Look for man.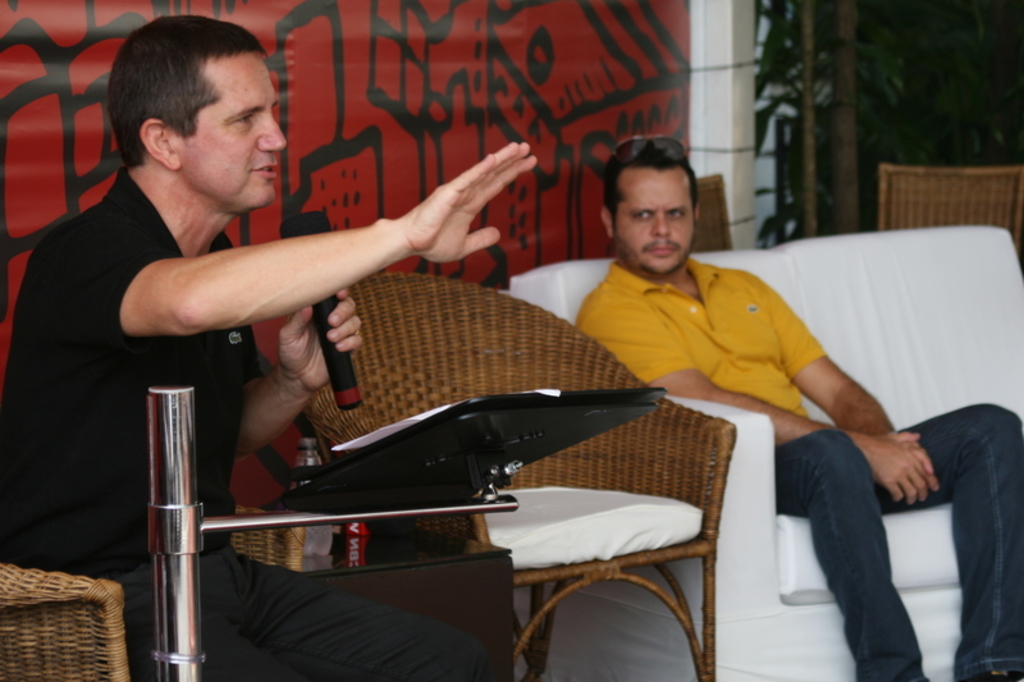
Found: select_region(568, 131, 1023, 681).
